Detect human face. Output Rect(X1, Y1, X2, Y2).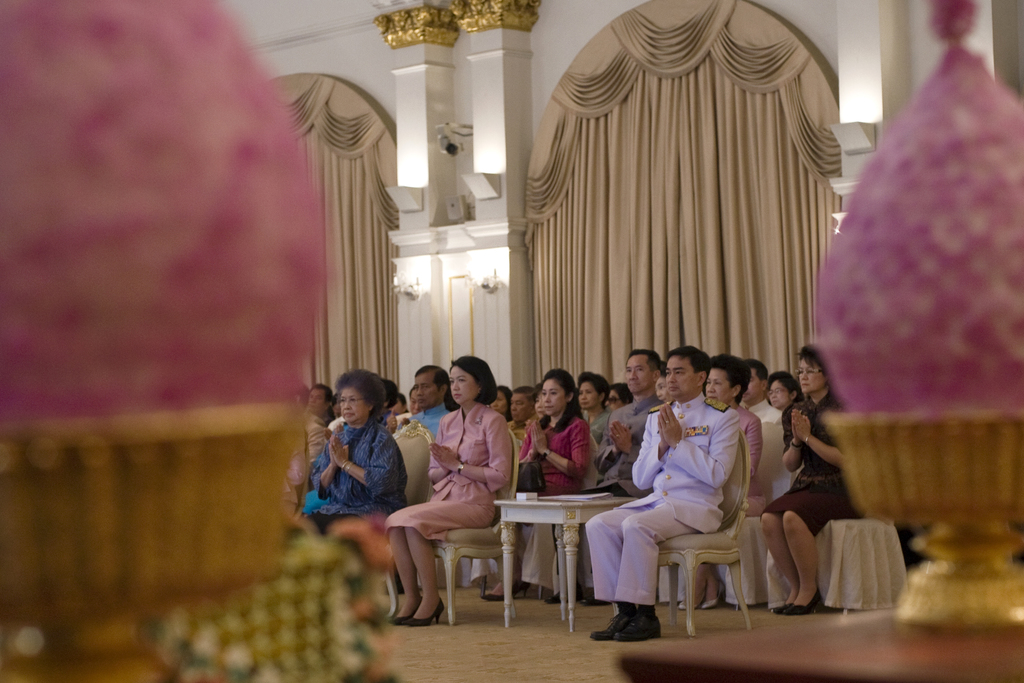
Rect(796, 359, 825, 393).
